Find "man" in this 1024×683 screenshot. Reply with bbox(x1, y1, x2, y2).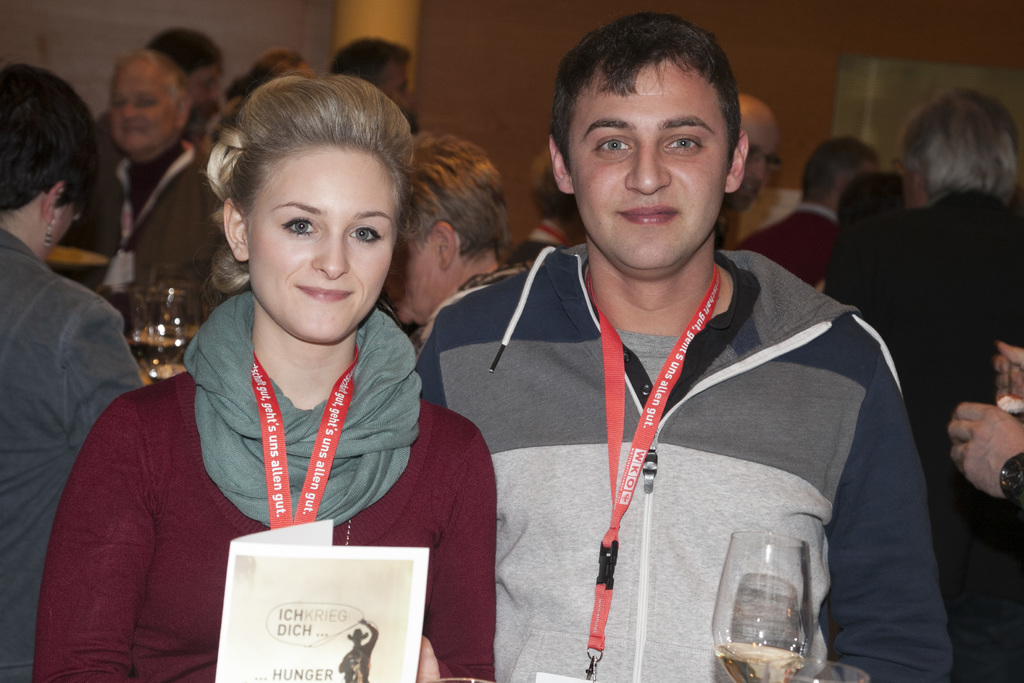
bbox(720, 97, 779, 210).
